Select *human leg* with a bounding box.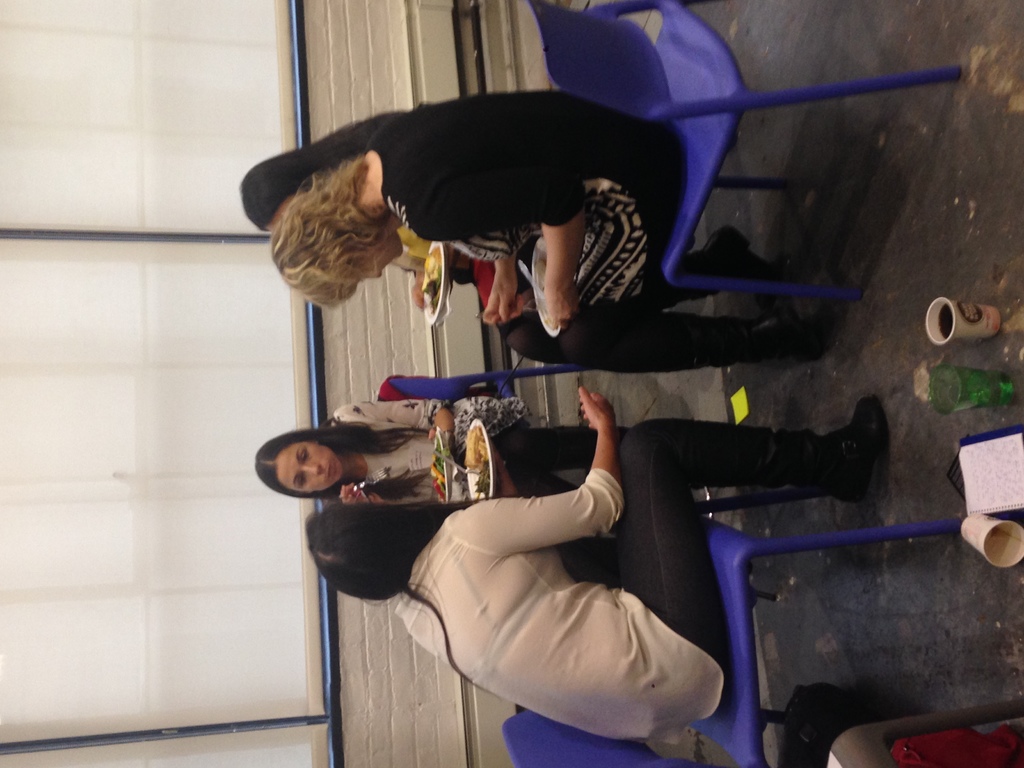
x1=557, y1=305, x2=787, y2=373.
